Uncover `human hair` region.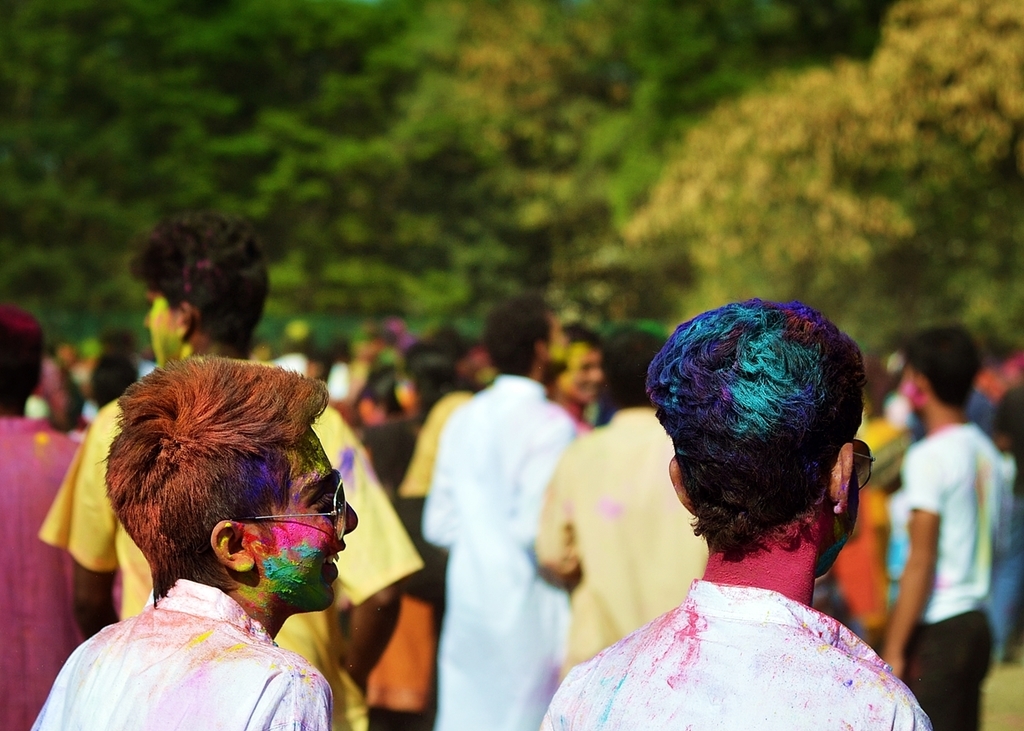
Uncovered: x1=99, y1=328, x2=137, y2=351.
